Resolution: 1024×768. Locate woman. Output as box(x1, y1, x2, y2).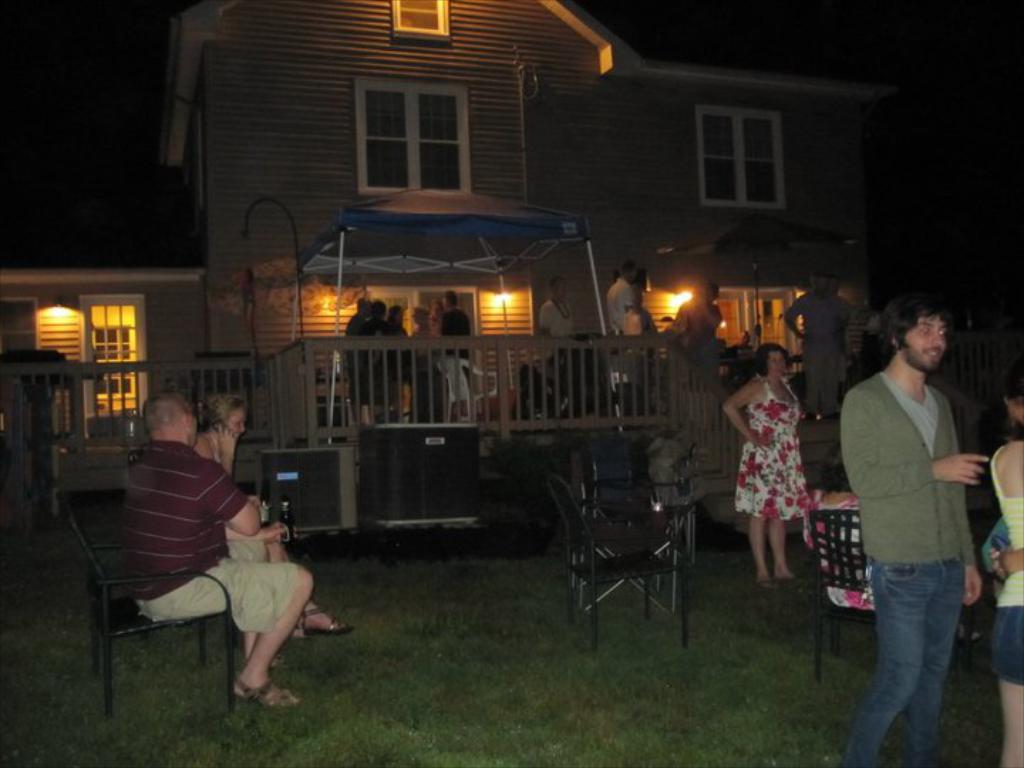
box(539, 270, 580, 408).
